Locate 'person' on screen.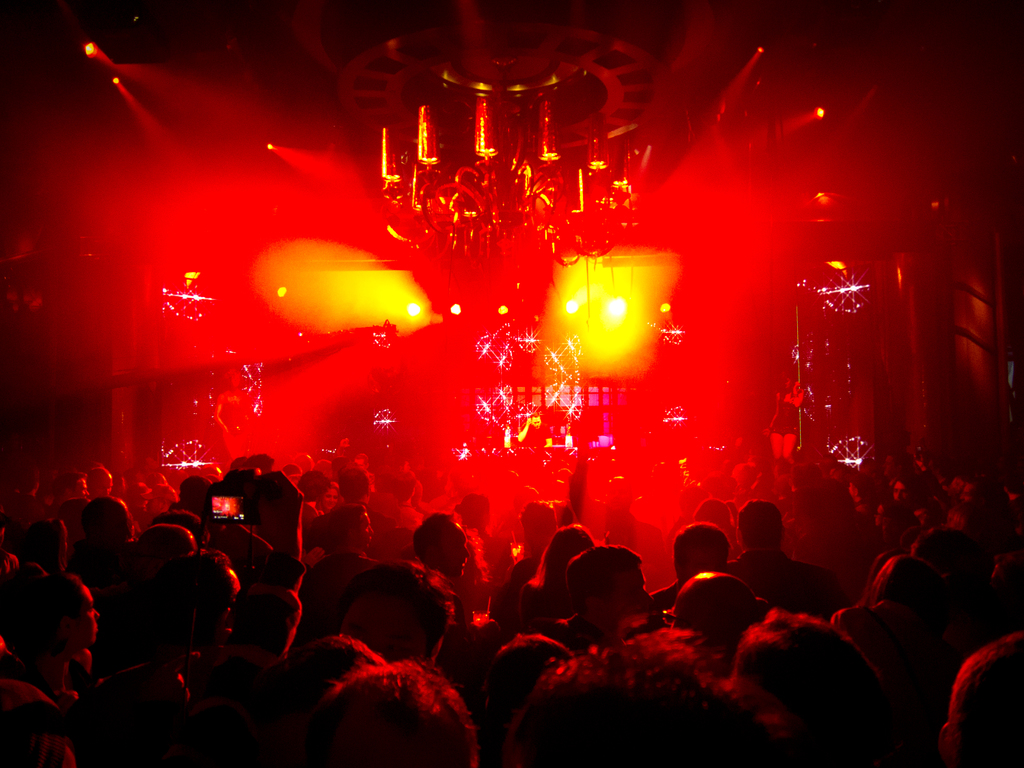
On screen at 563, 546, 658, 639.
